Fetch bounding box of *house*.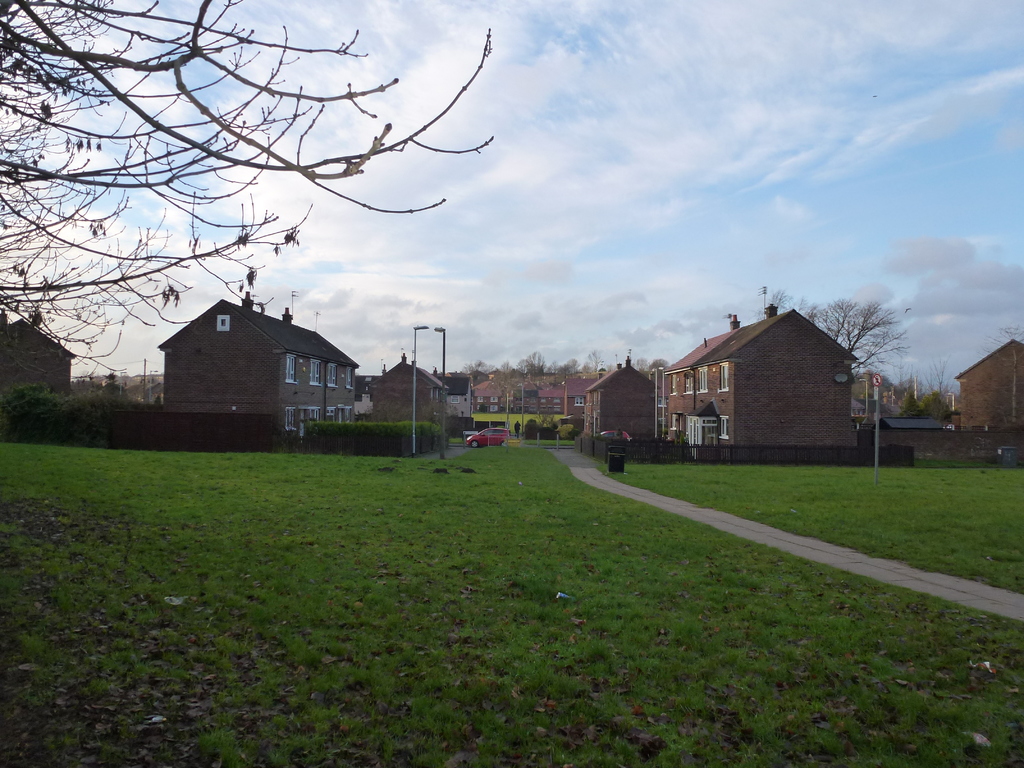
Bbox: locate(955, 339, 1023, 435).
